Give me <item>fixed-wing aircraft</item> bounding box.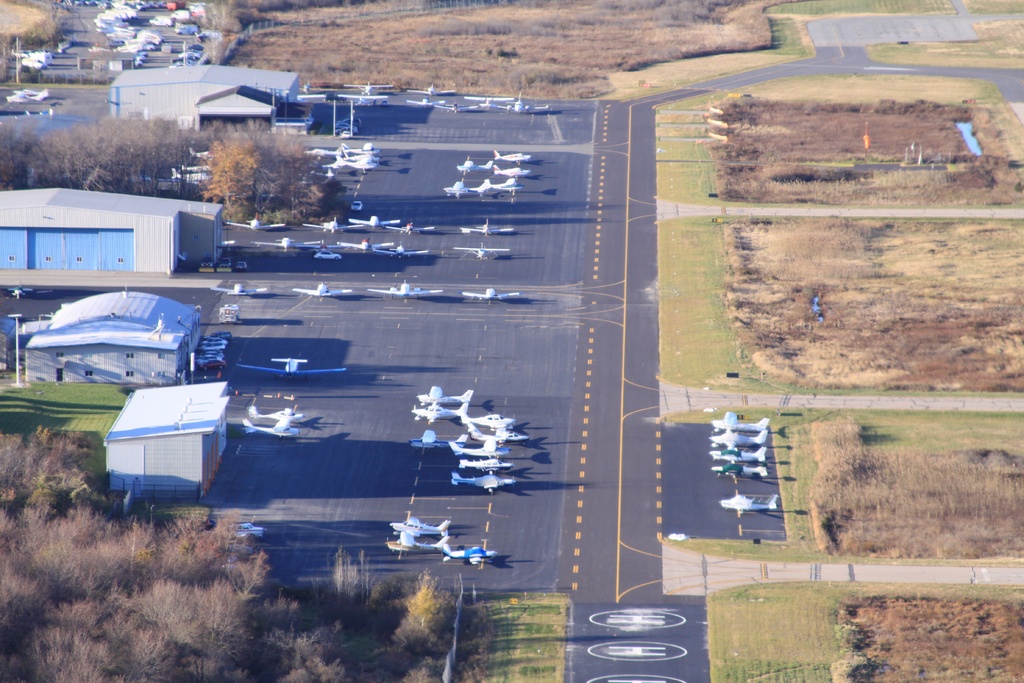
region(409, 390, 474, 406).
